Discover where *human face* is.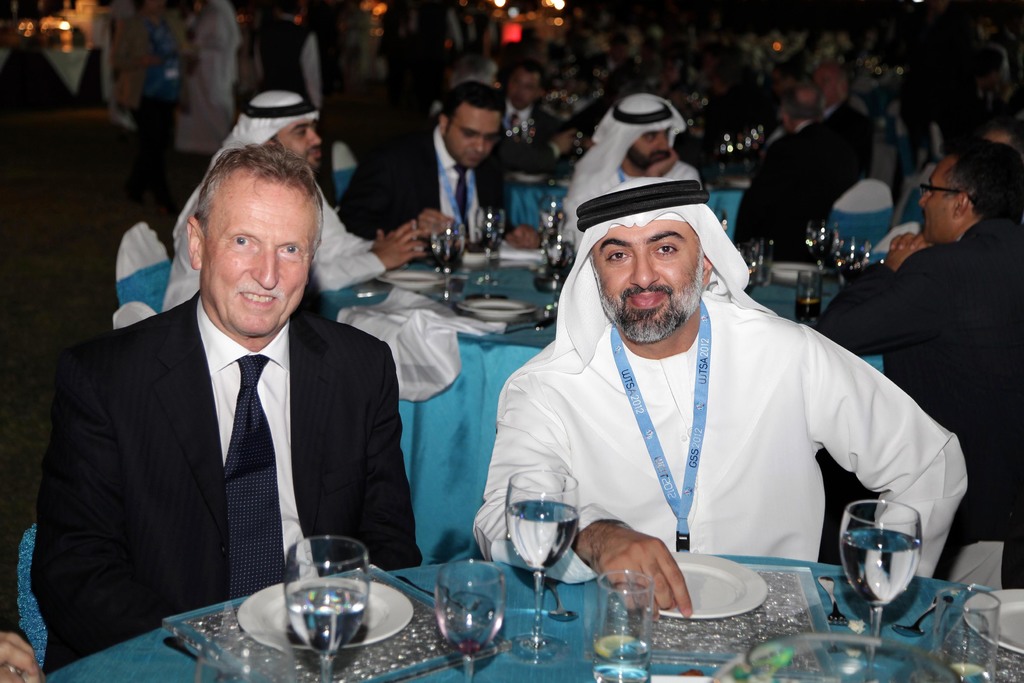
Discovered at locate(201, 181, 321, 336).
